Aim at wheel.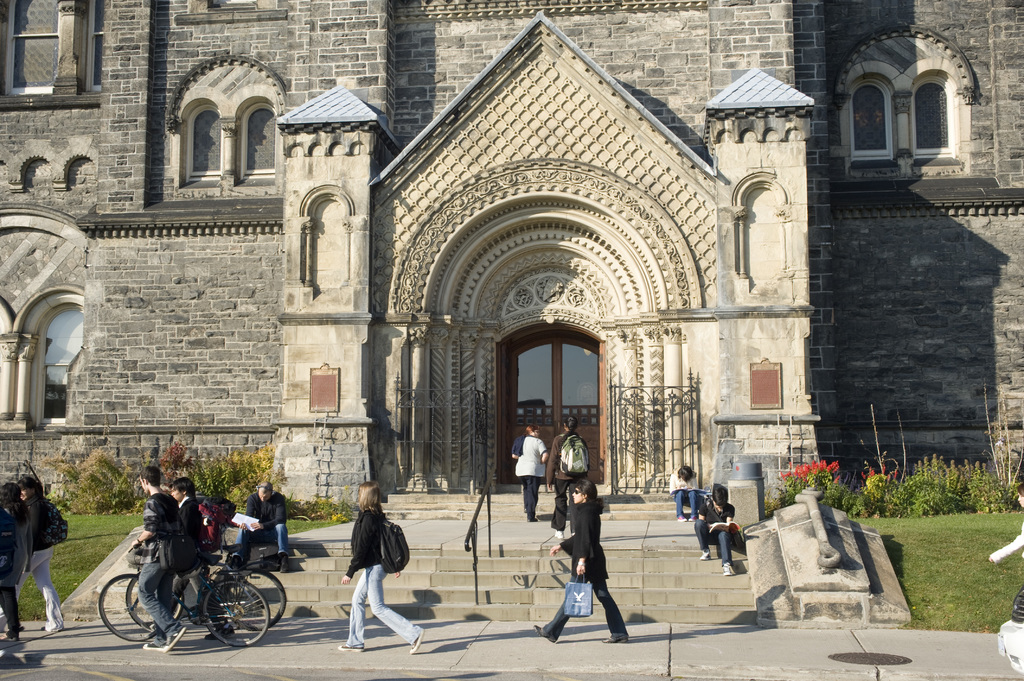
Aimed at {"x1": 229, "y1": 566, "x2": 282, "y2": 625}.
